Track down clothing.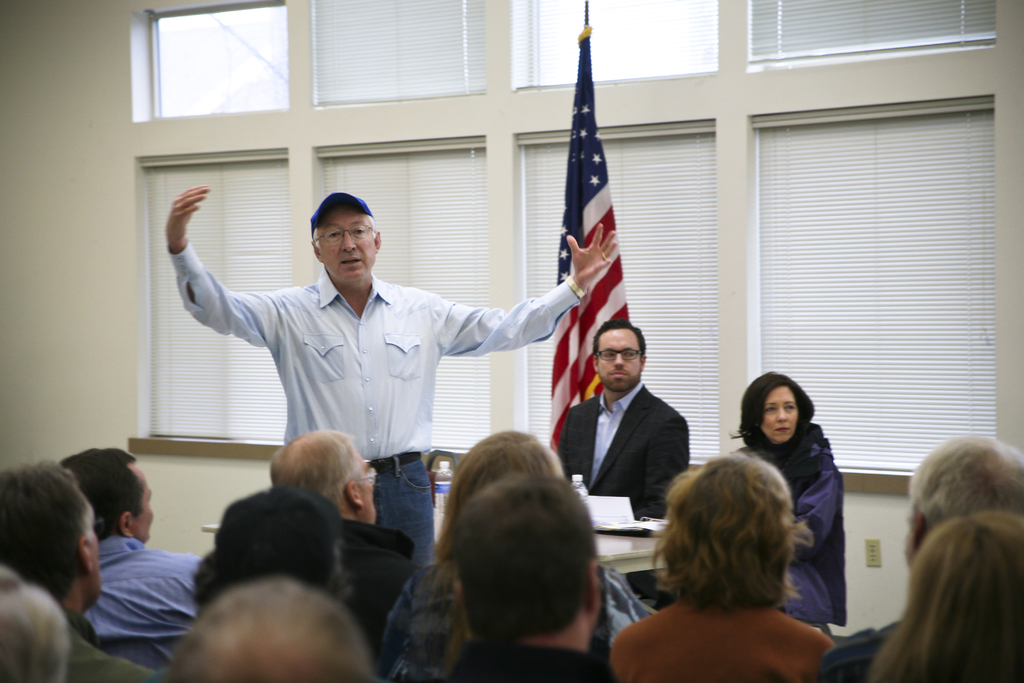
Tracked to 96, 537, 197, 667.
